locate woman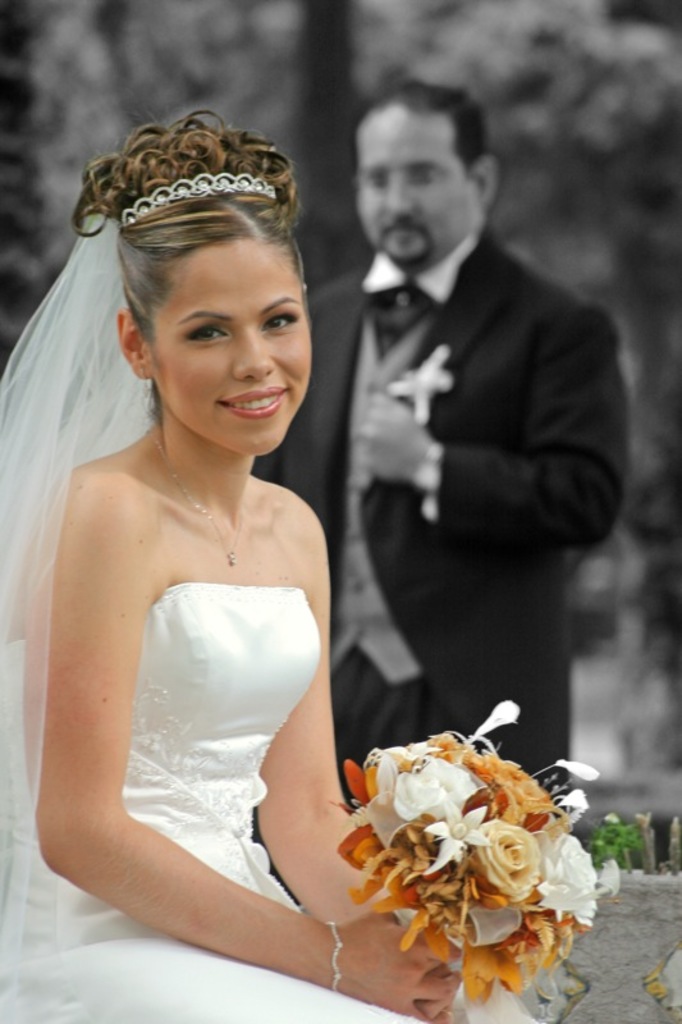
(left=0, top=104, right=411, bottom=996)
